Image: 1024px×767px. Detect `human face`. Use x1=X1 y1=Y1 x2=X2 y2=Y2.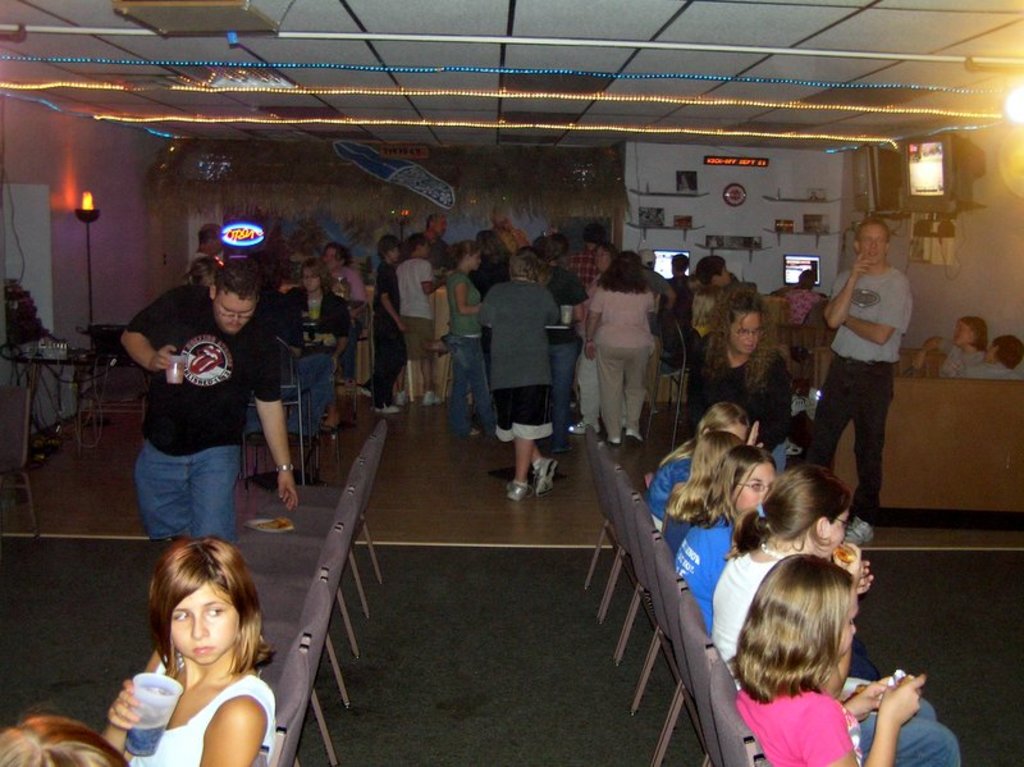
x1=732 y1=462 x2=777 y2=515.
